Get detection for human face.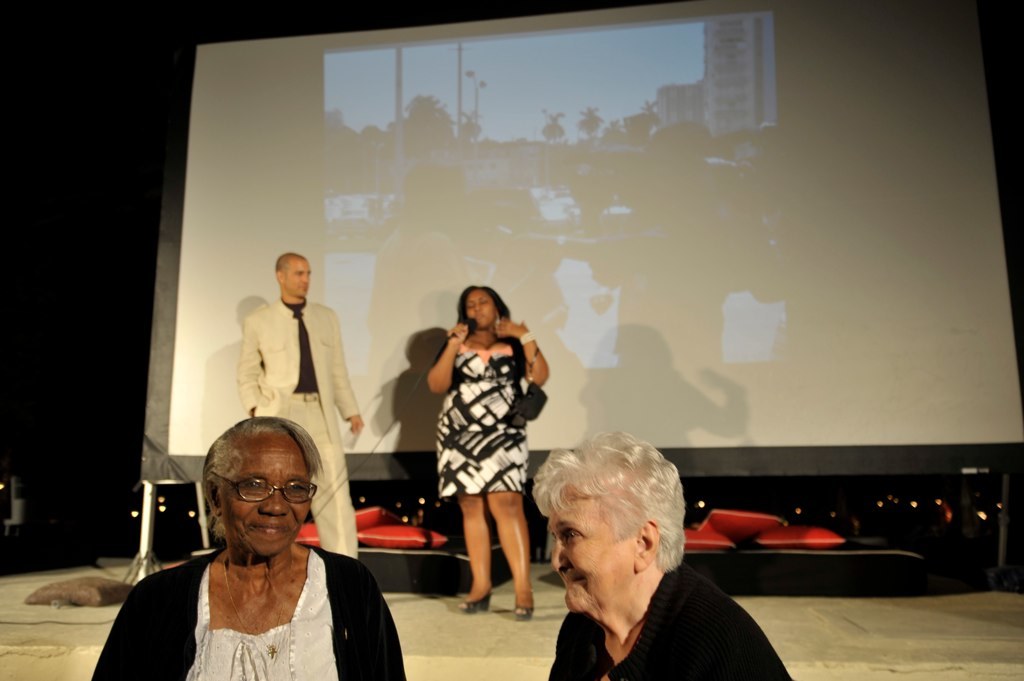
Detection: 222:440:321:562.
